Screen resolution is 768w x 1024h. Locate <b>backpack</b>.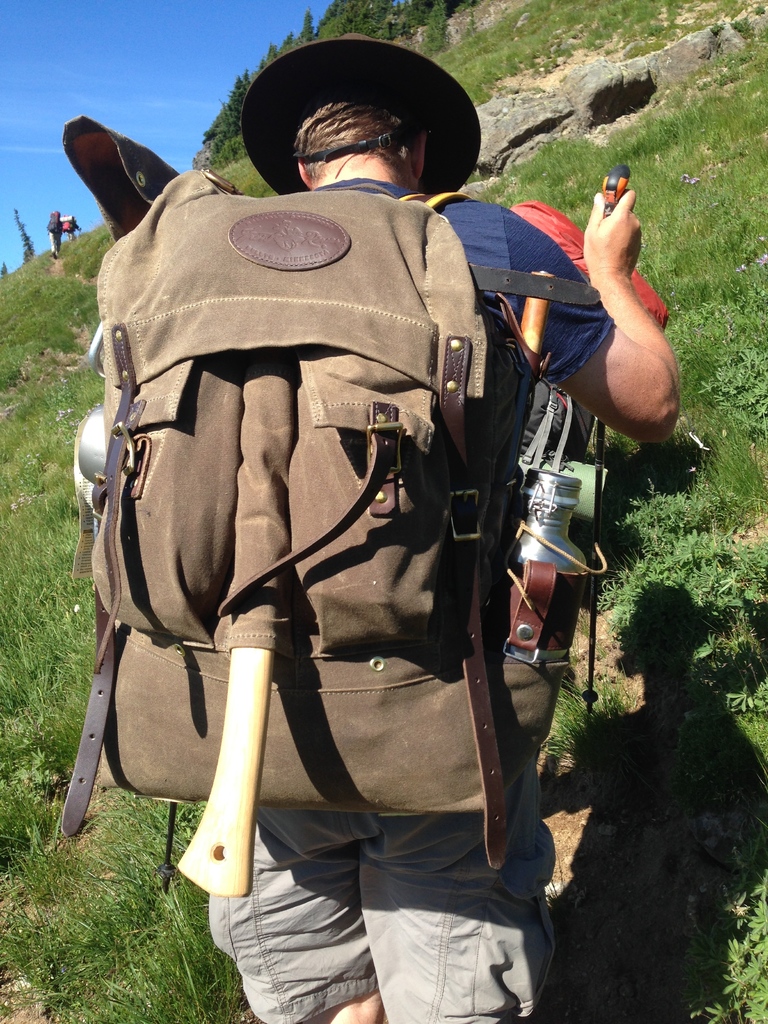
pyautogui.locateOnScreen(84, 183, 516, 772).
